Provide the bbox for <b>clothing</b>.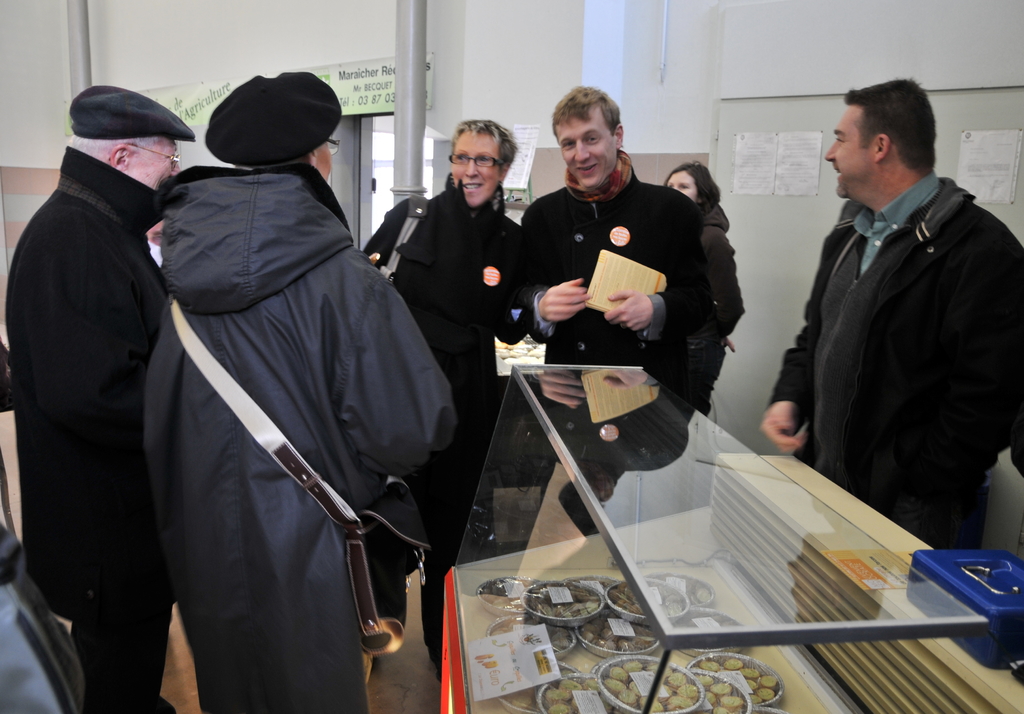
bbox(520, 150, 712, 434).
